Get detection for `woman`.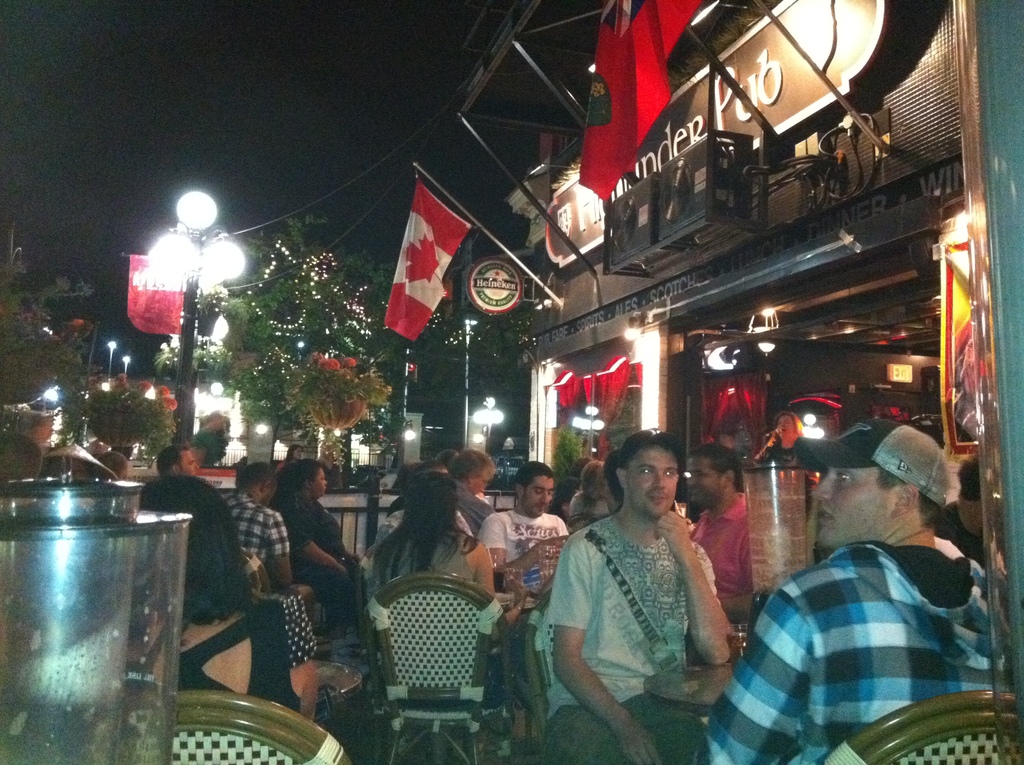
Detection: (366, 465, 506, 632).
